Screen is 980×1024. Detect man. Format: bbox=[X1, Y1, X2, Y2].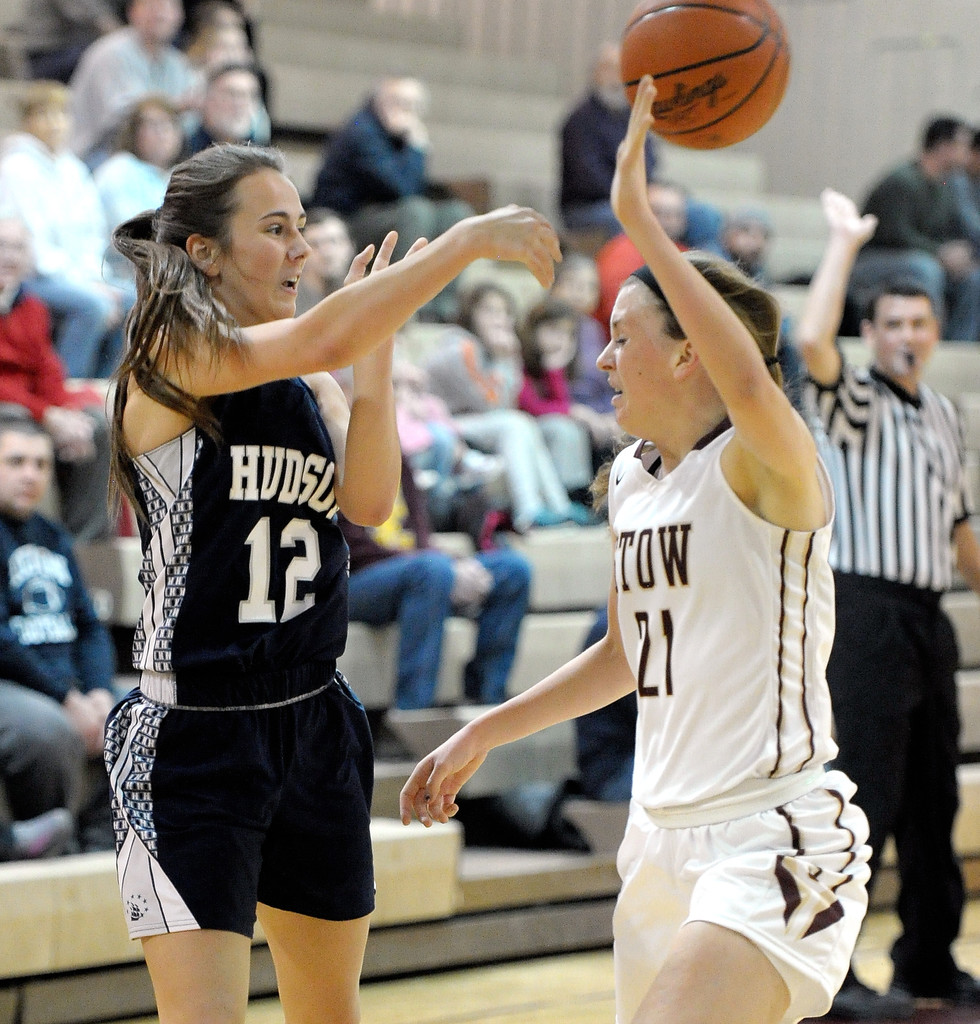
bbox=[795, 177, 979, 1023].
